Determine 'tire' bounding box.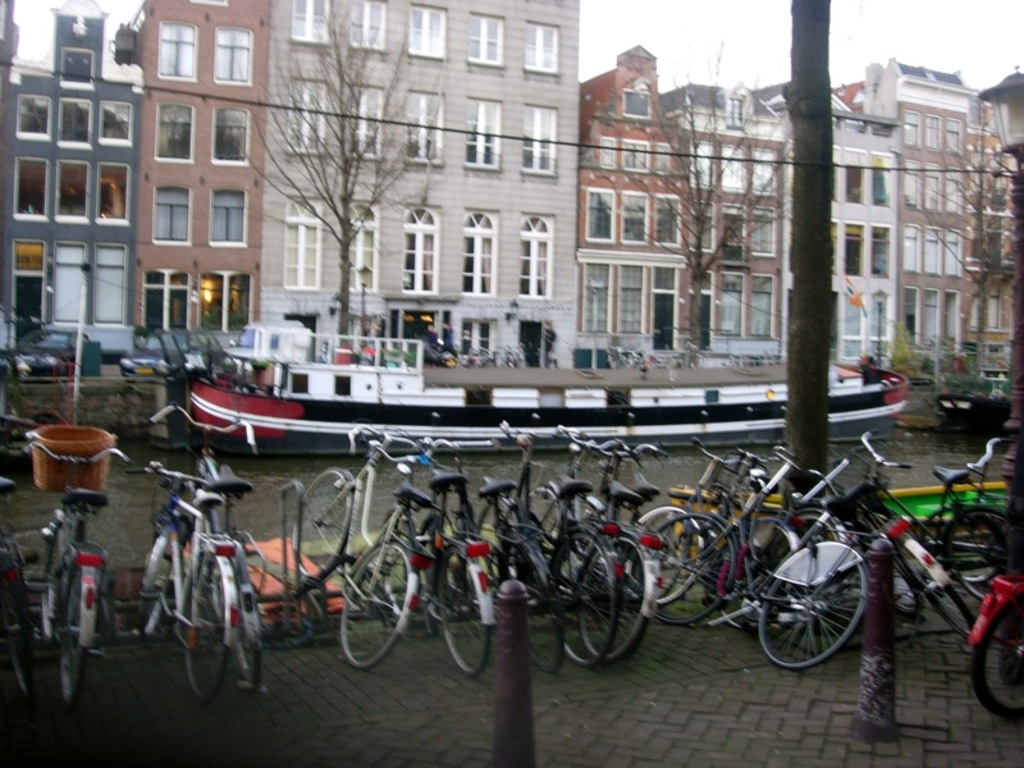
Determined: rect(544, 522, 618, 672).
